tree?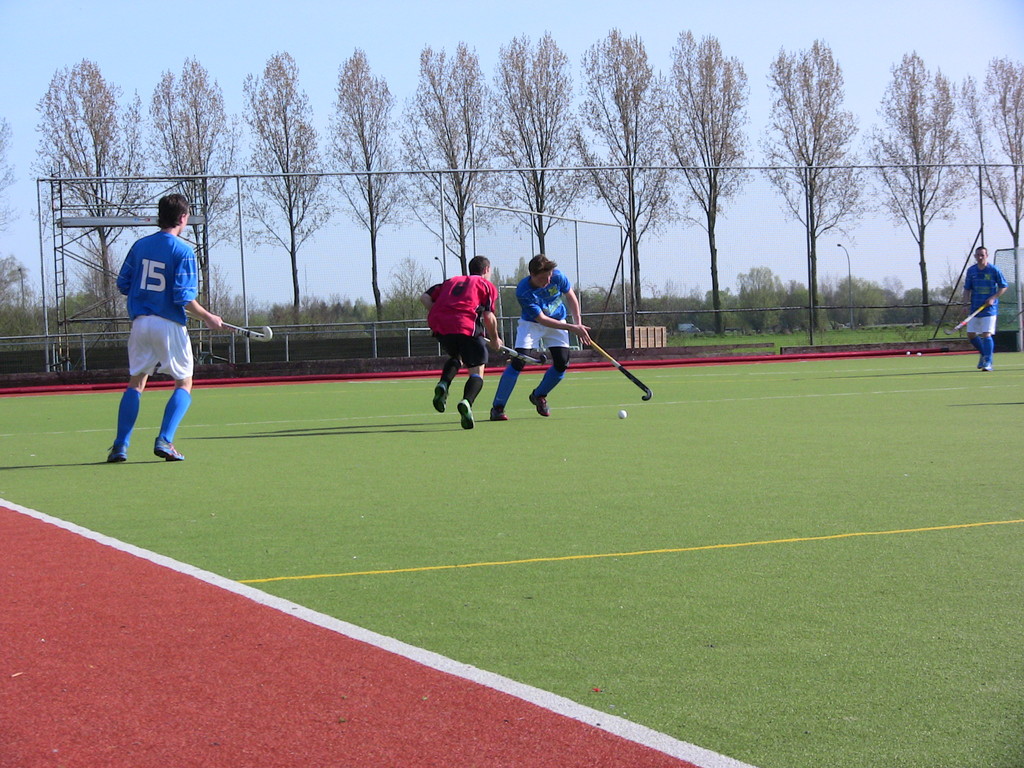
(left=0, top=113, right=15, bottom=241)
